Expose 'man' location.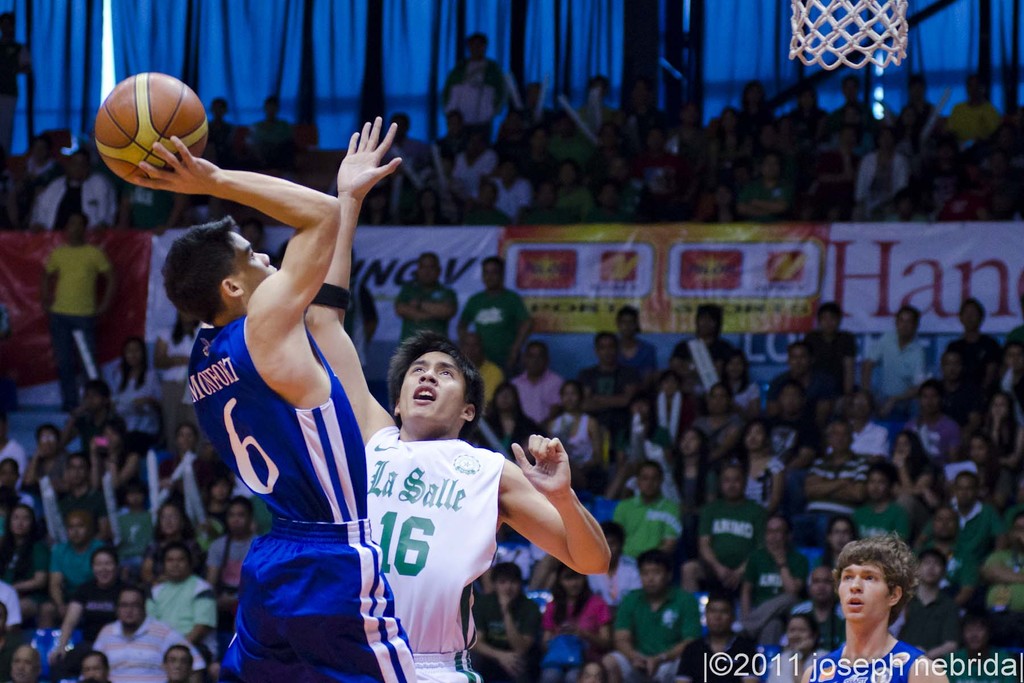
Exposed at (left=305, top=116, right=611, bottom=682).
